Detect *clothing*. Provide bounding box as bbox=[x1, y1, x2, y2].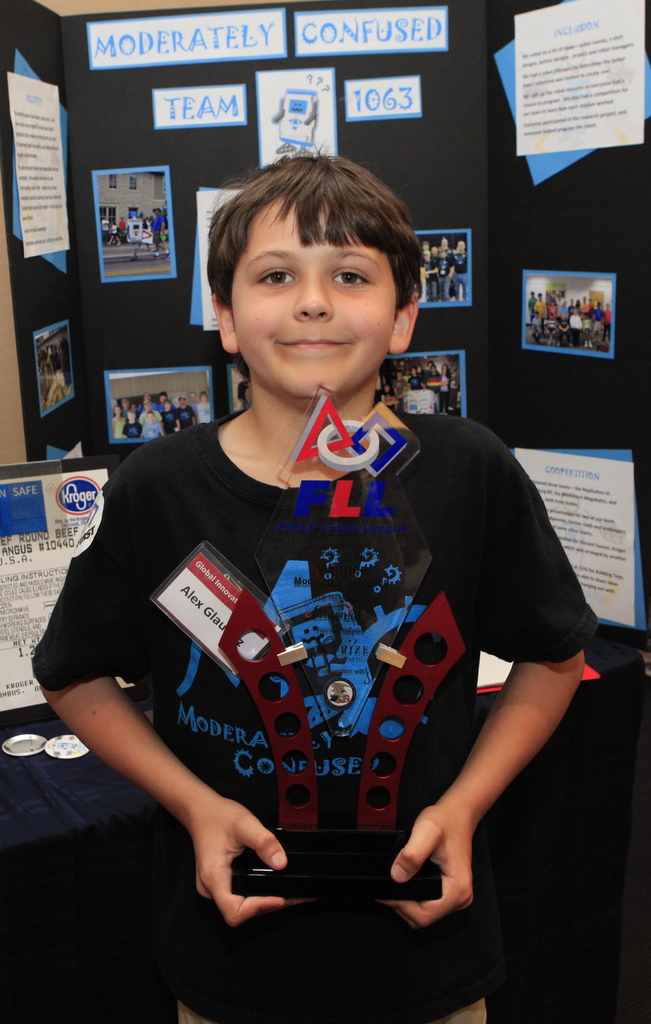
bbox=[109, 332, 571, 991].
